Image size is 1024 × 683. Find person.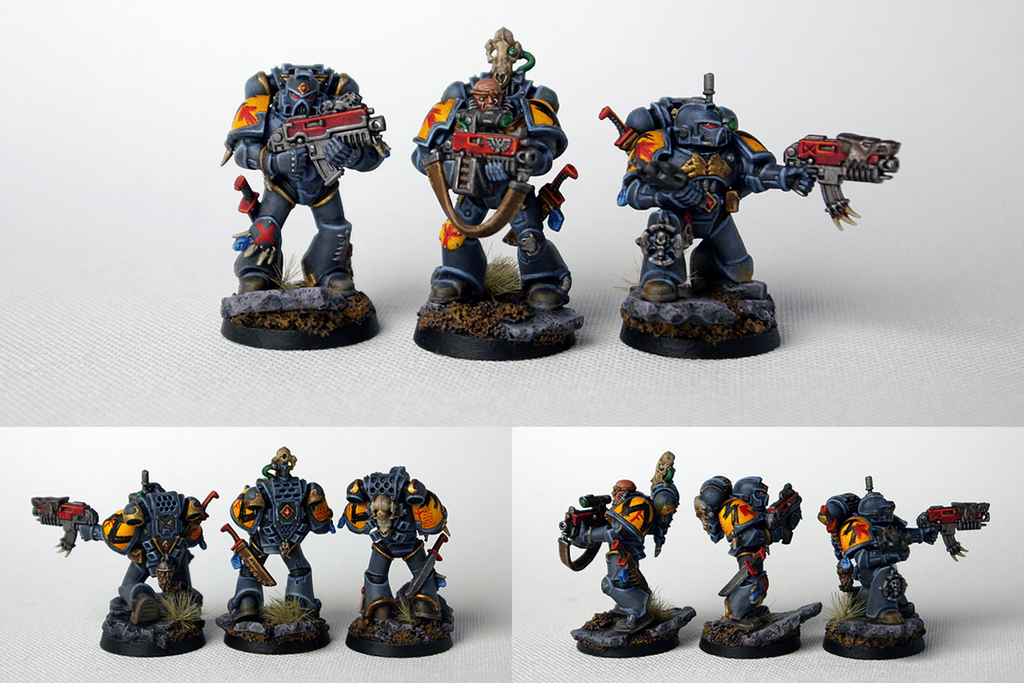
Rect(415, 17, 573, 345).
